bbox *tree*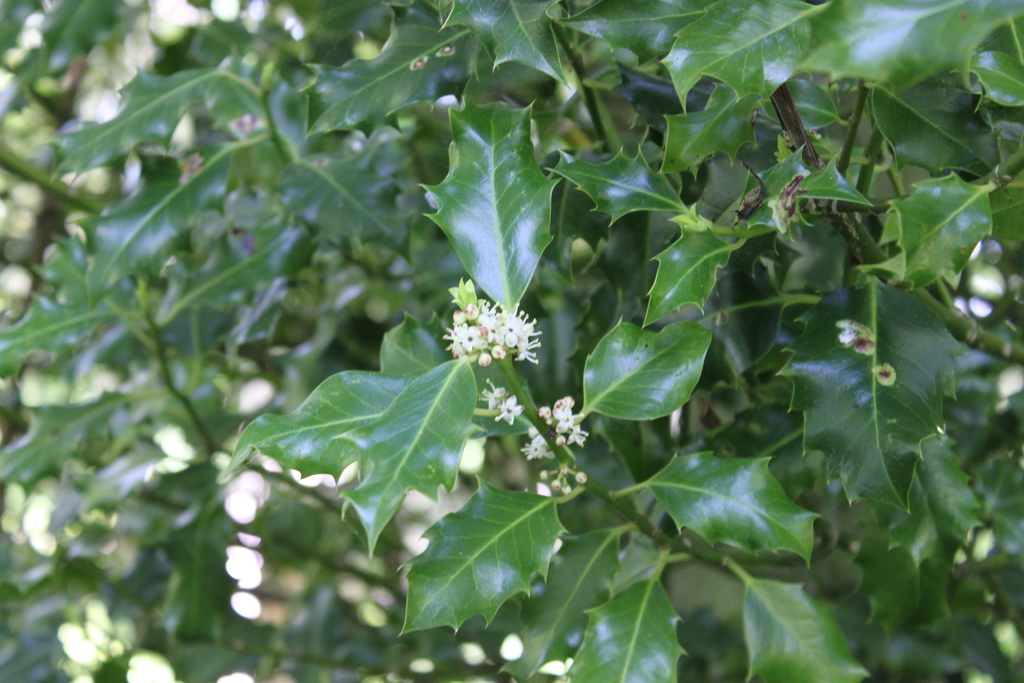
bbox(0, 0, 1023, 682)
